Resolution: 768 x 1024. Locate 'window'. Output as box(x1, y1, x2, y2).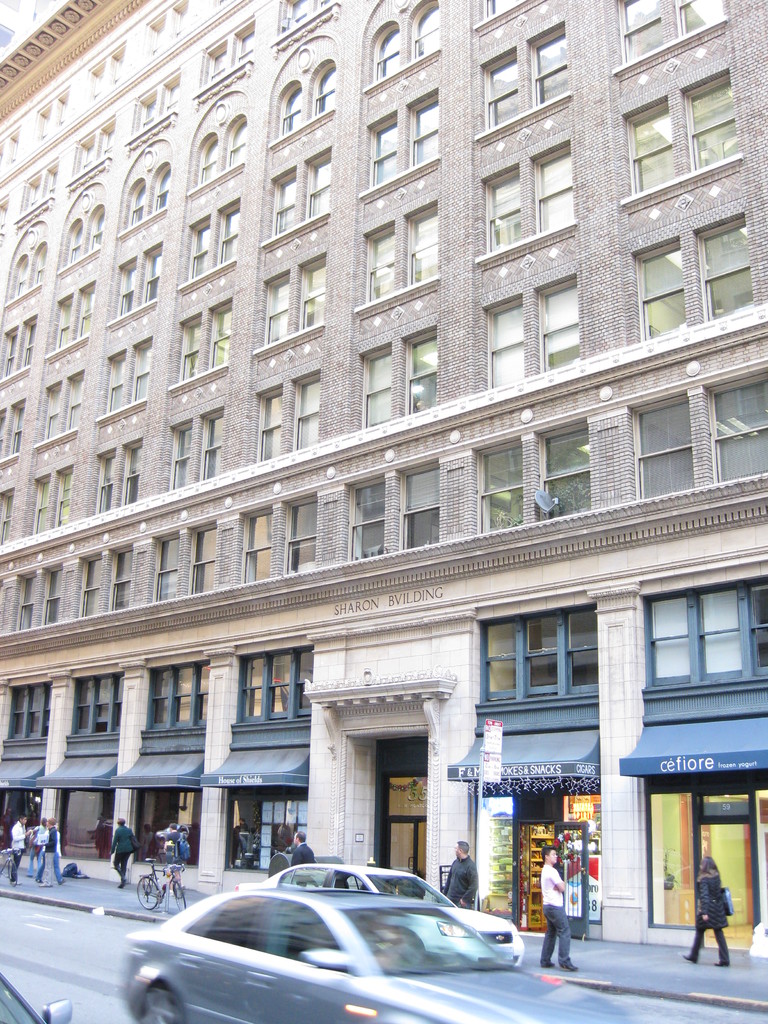
box(371, 113, 397, 184).
